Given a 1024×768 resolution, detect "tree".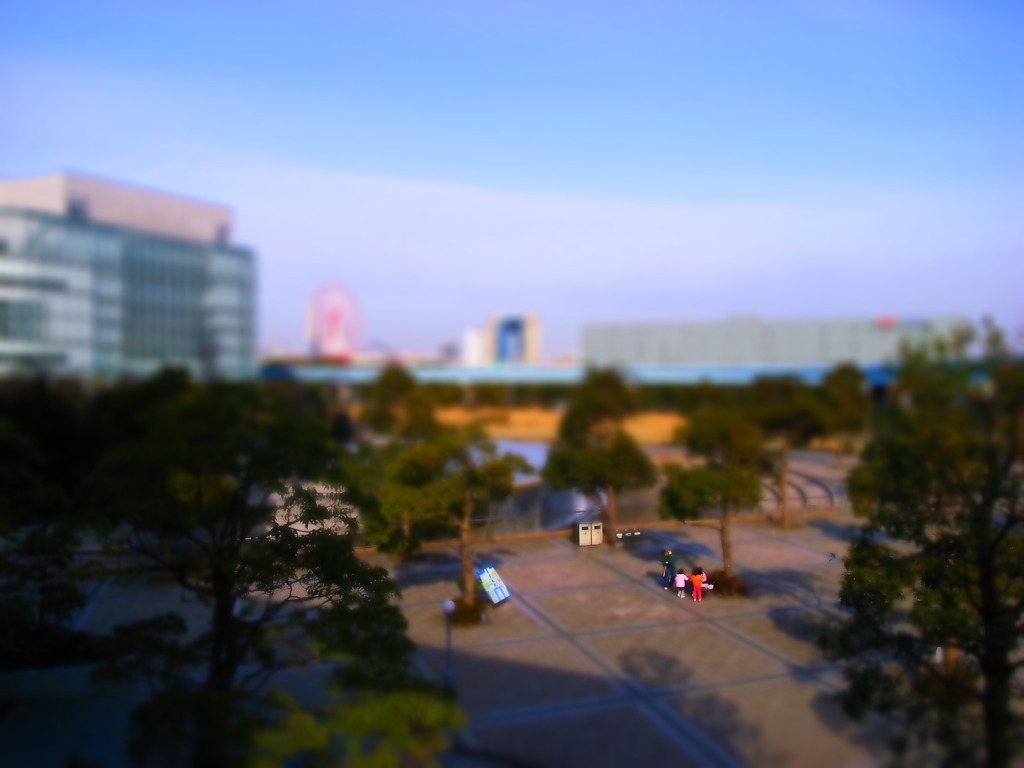
82:389:458:767.
